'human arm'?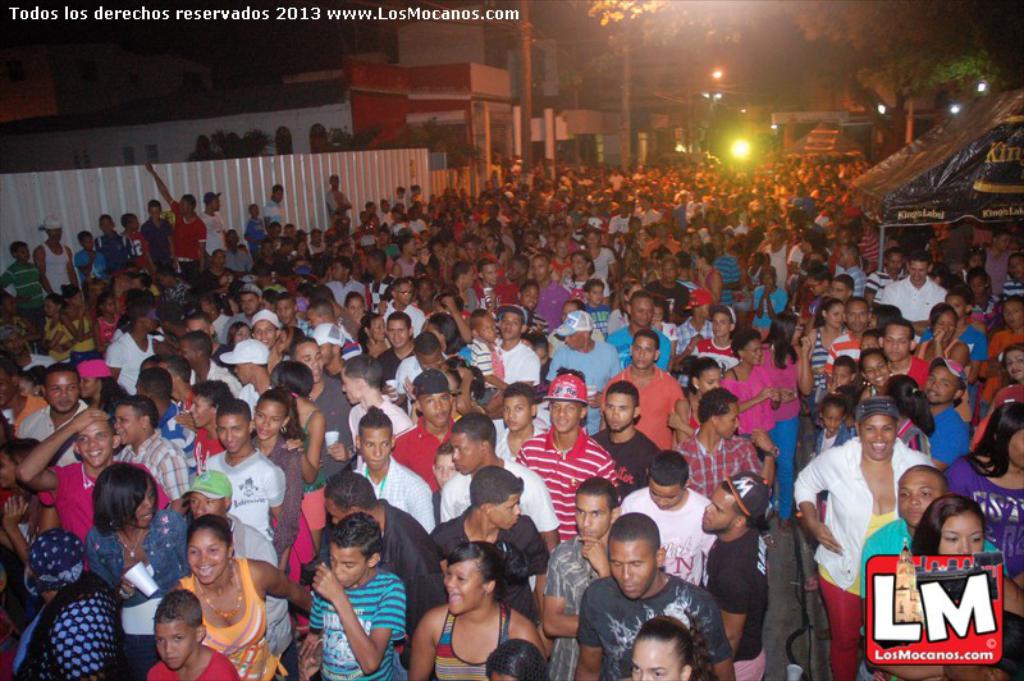
712:570:750:652
